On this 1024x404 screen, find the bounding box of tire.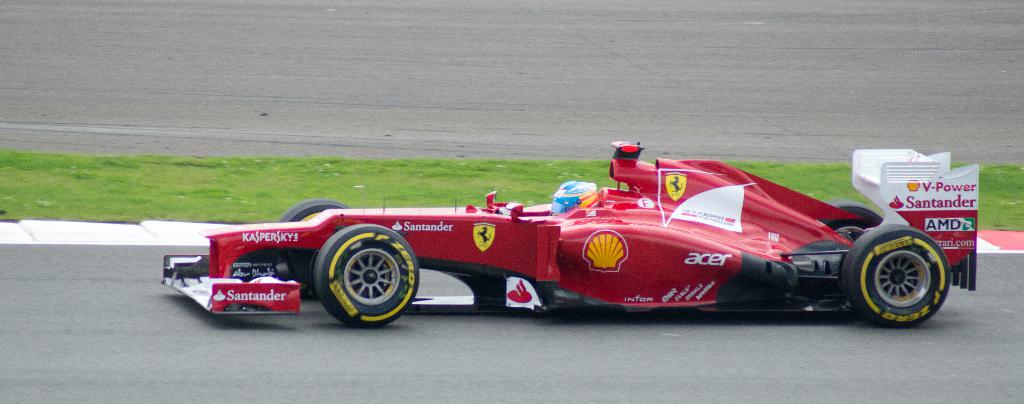
Bounding box: 829,205,883,240.
